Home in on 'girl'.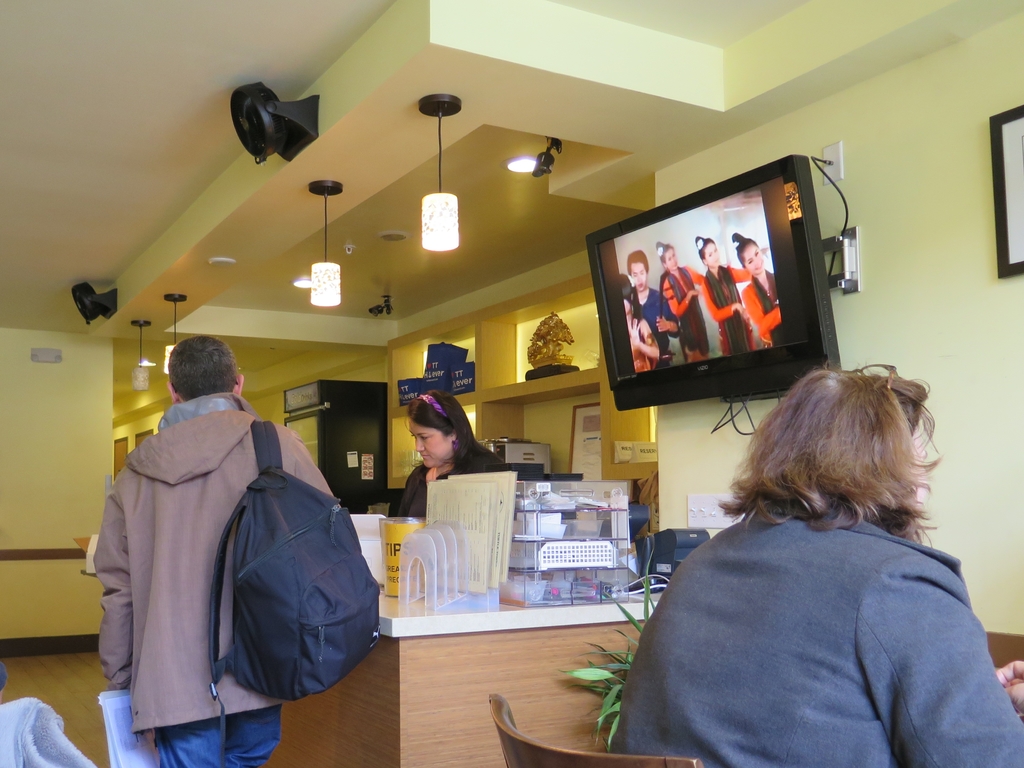
Homed in at rect(386, 384, 499, 536).
